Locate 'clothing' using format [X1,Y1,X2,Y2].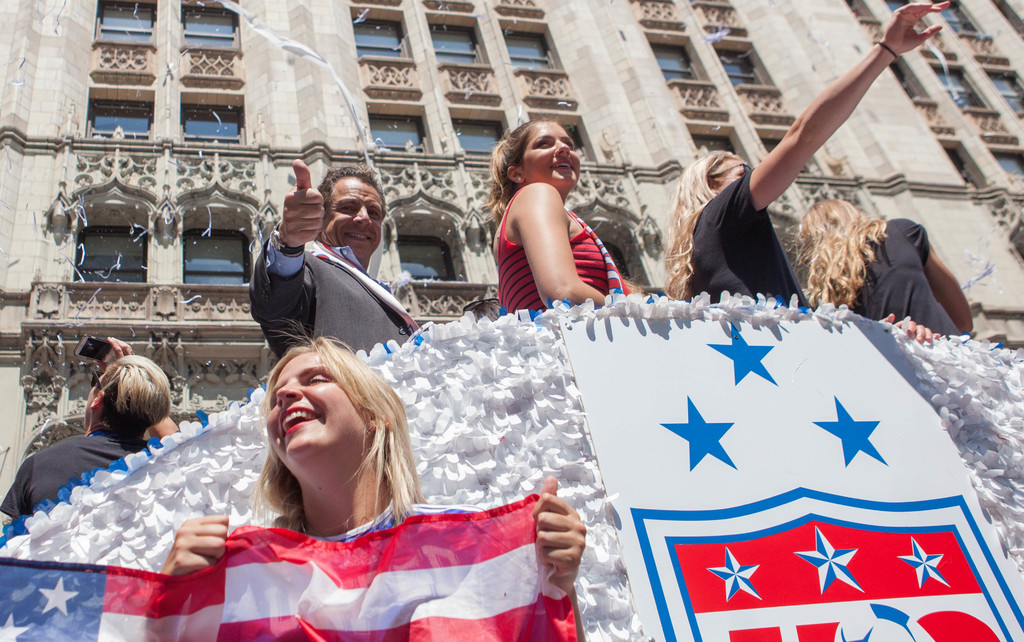
[483,181,628,319].
